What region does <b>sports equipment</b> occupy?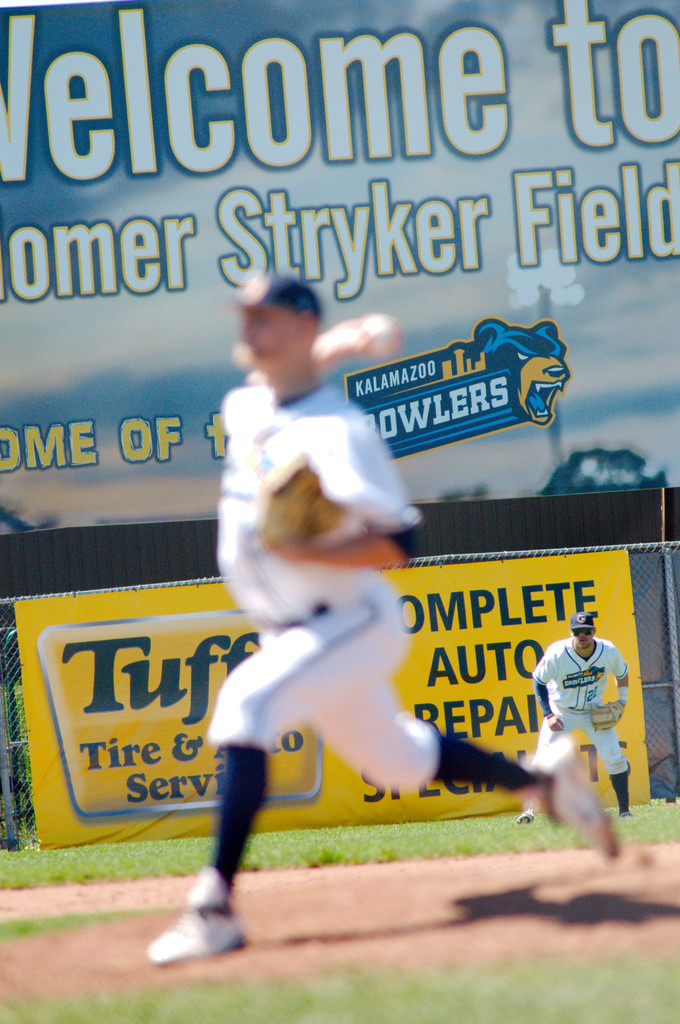
bbox=(589, 703, 622, 732).
